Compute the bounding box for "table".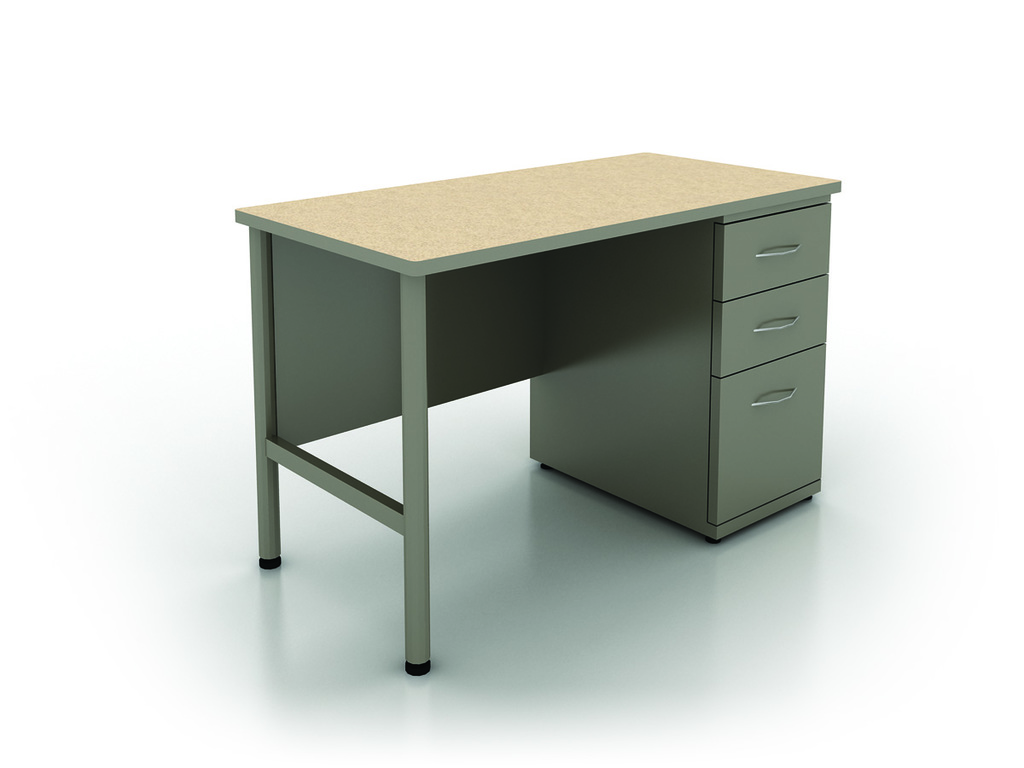
rect(253, 153, 841, 662).
